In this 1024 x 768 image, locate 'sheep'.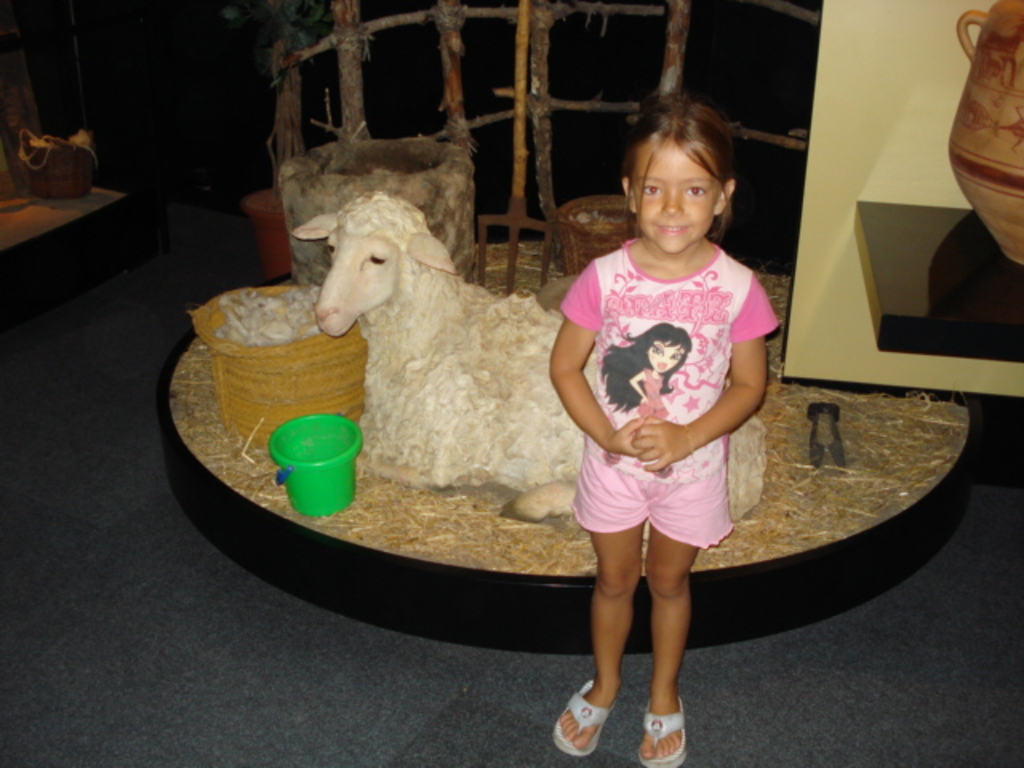
Bounding box: box(293, 190, 763, 536).
